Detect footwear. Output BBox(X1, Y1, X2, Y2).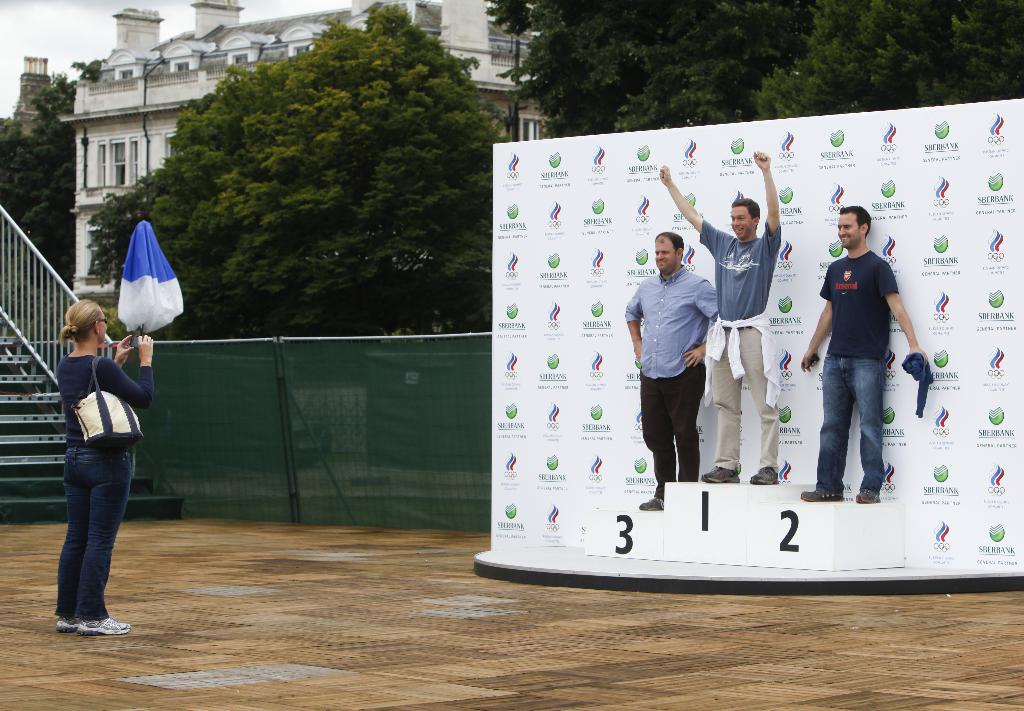
BBox(637, 494, 664, 513).
